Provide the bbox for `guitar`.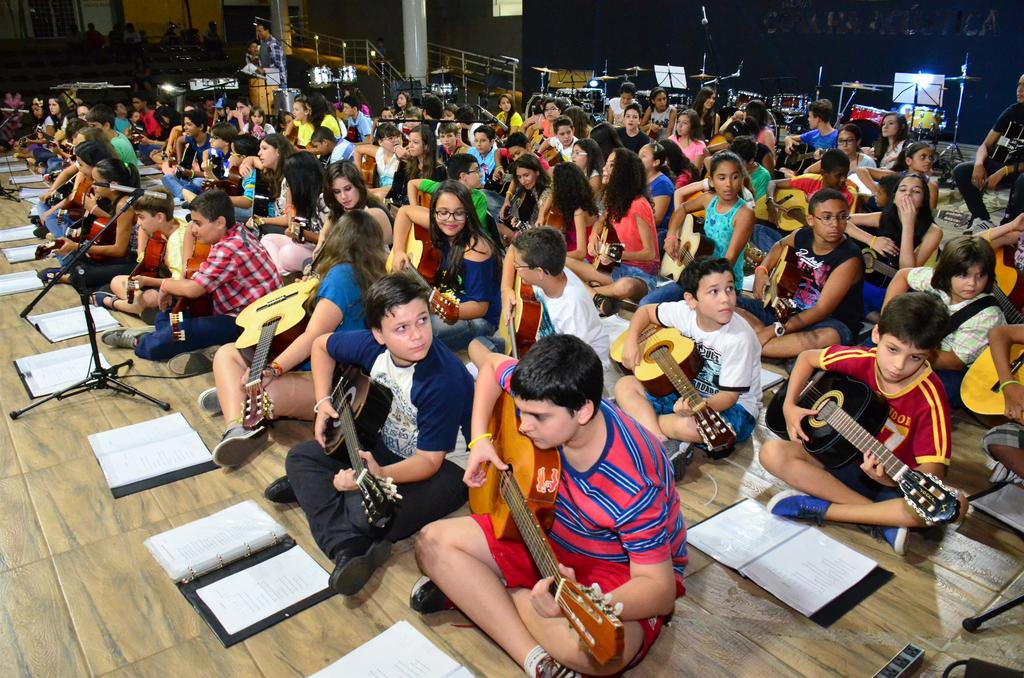
{"left": 844, "top": 224, "right": 899, "bottom": 284}.
